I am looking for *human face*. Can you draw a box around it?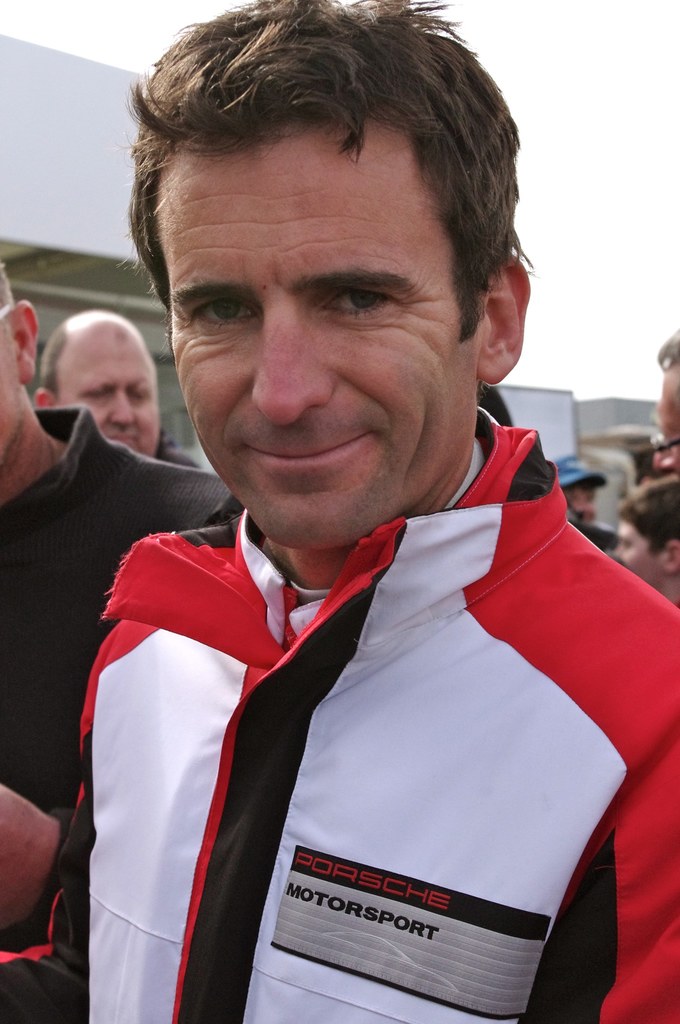
Sure, the bounding box is {"left": 652, "top": 364, "right": 679, "bottom": 474}.
